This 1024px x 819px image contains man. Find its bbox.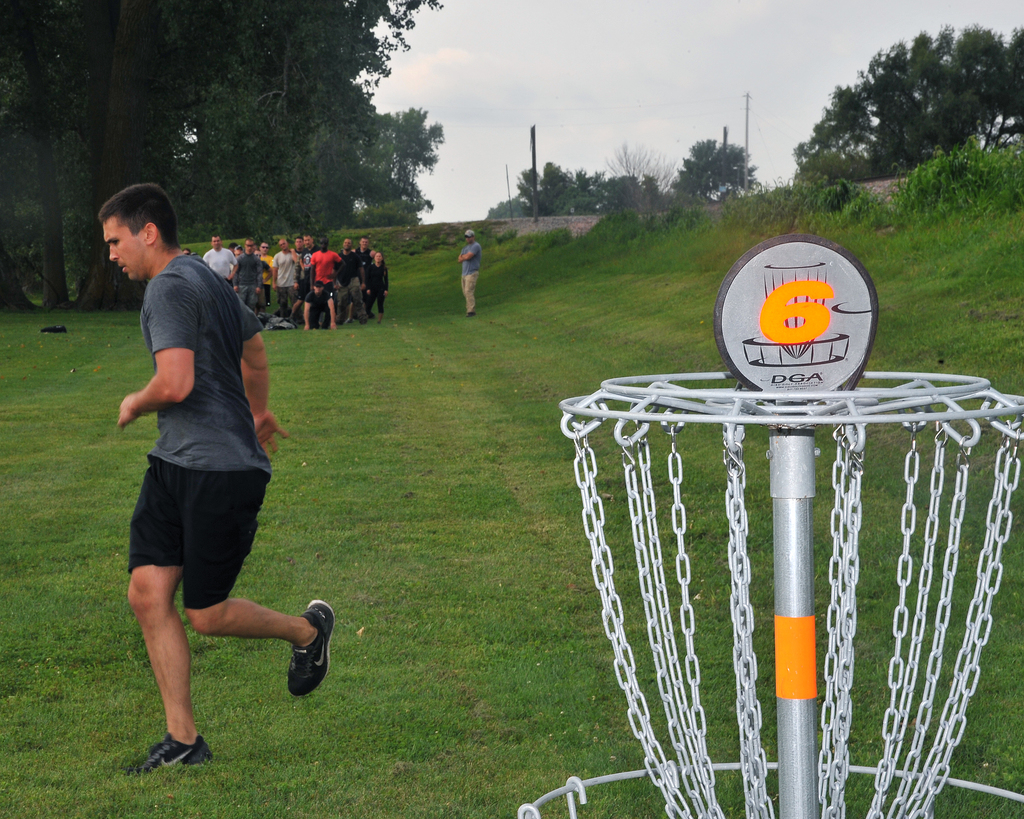
box=[93, 190, 313, 750].
